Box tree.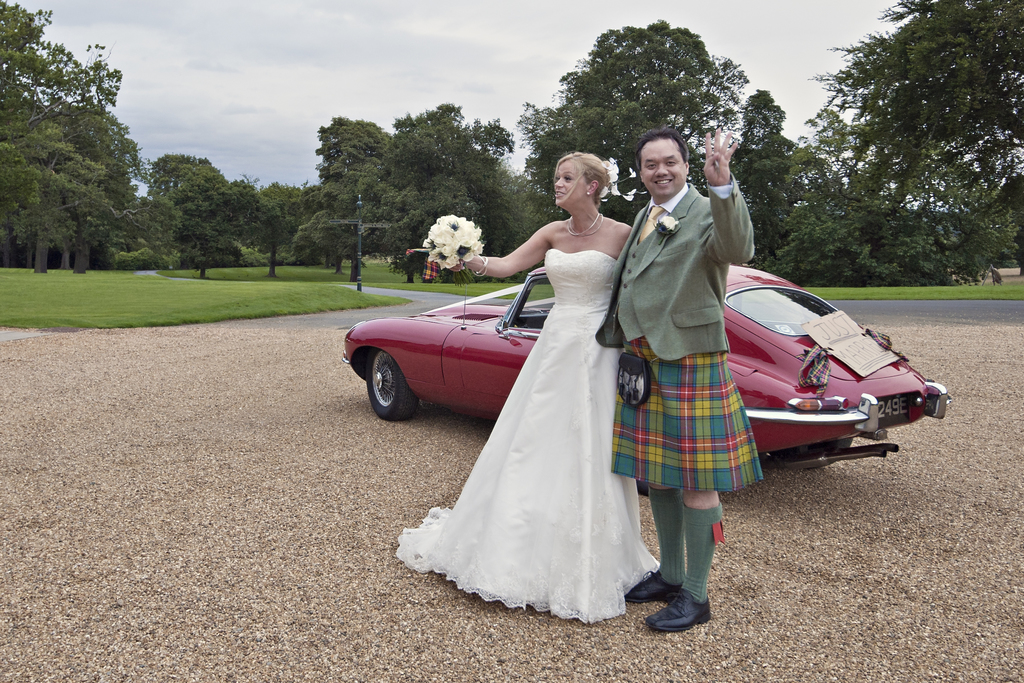
68:97:138:277.
